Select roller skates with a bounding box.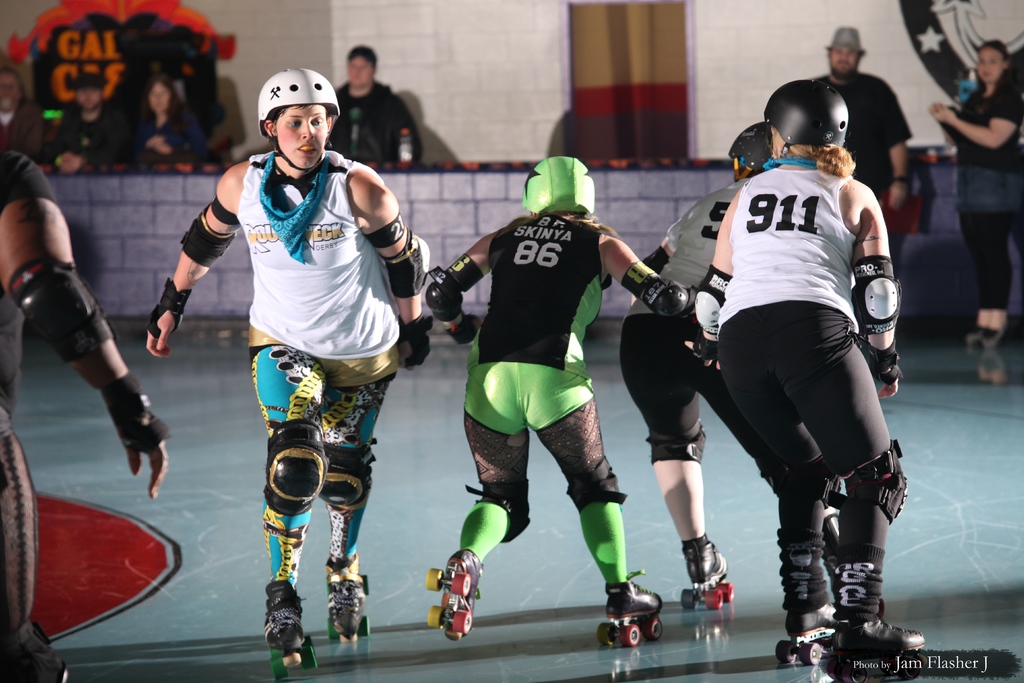
595 569 663 649.
